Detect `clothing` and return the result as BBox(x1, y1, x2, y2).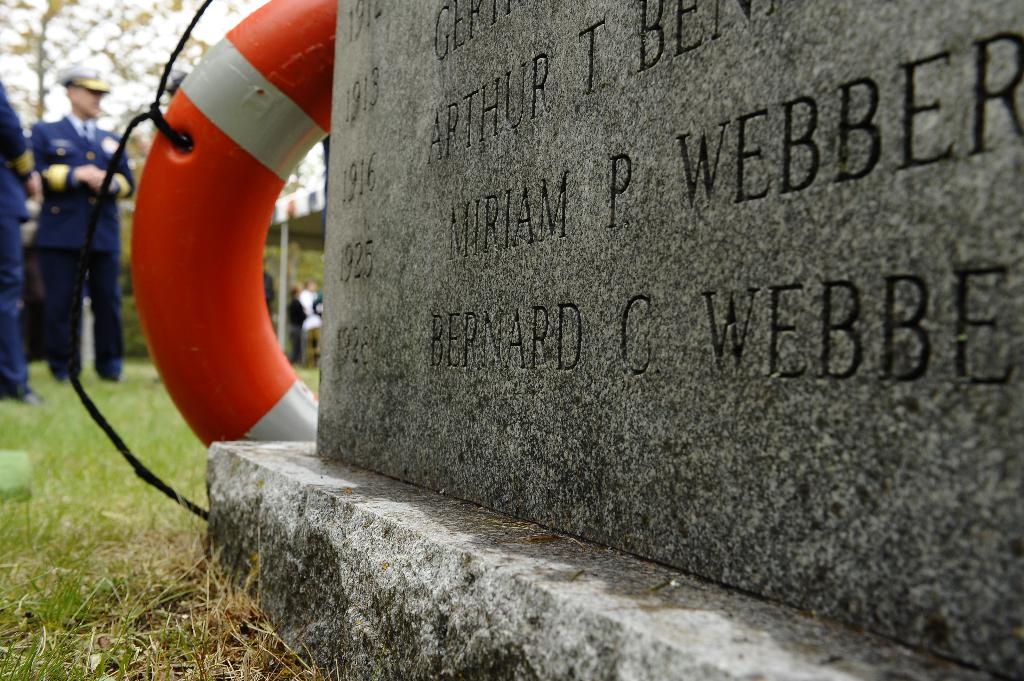
BBox(0, 77, 31, 383).
